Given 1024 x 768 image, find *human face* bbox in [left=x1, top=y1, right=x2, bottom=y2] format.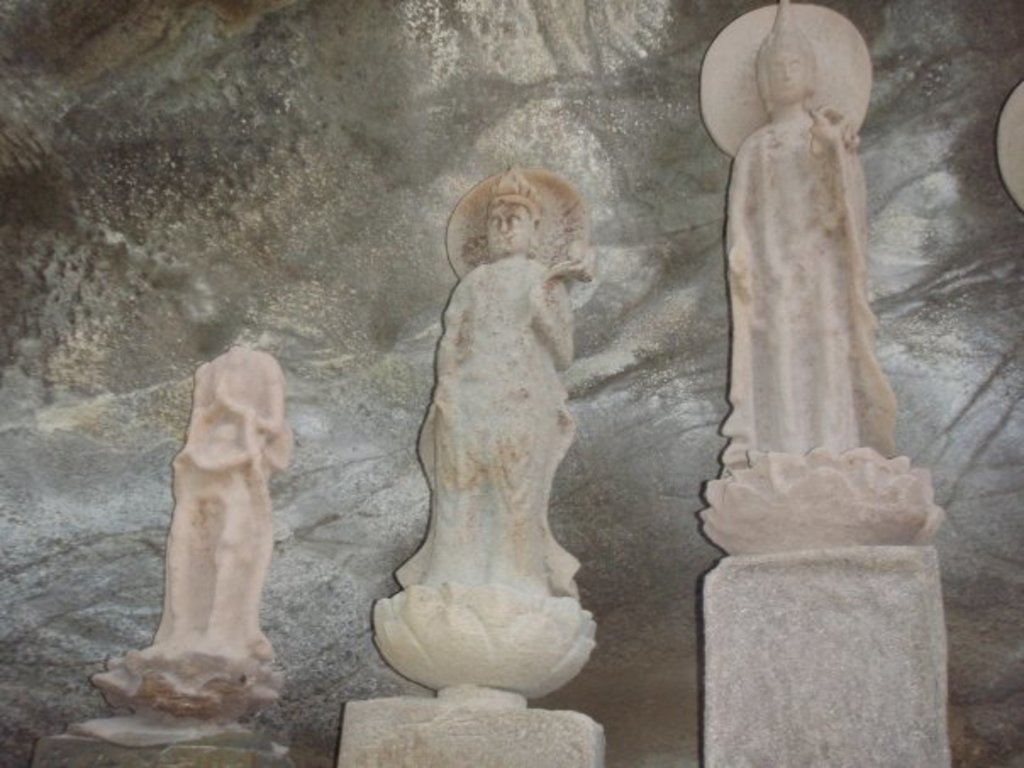
[left=768, top=53, right=809, bottom=100].
